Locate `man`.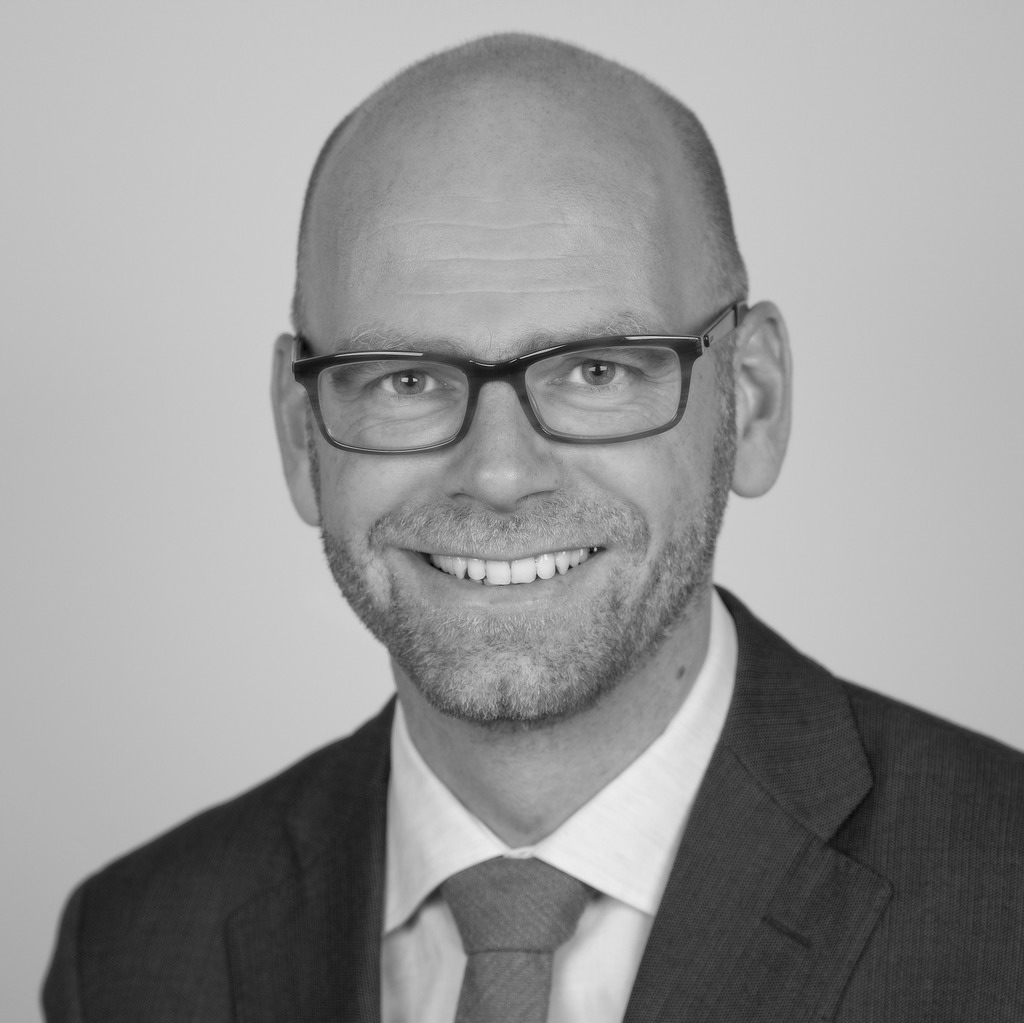
Bounding box: 33, 29, 1023, 1022.
